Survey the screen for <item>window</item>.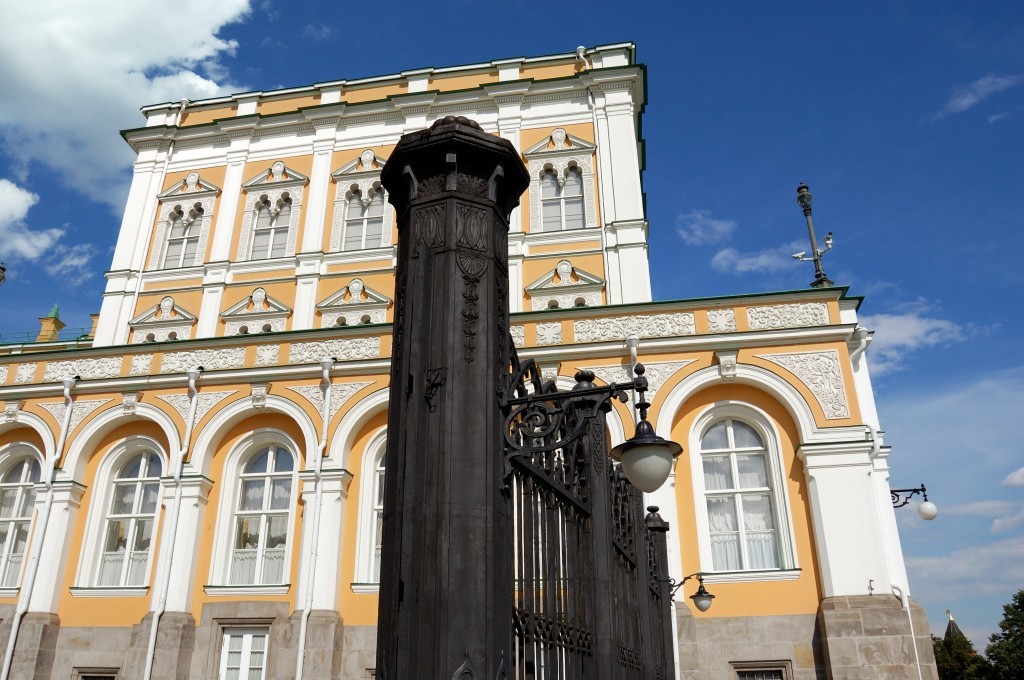
Survey found: crop(222, 627, 265, 676).
